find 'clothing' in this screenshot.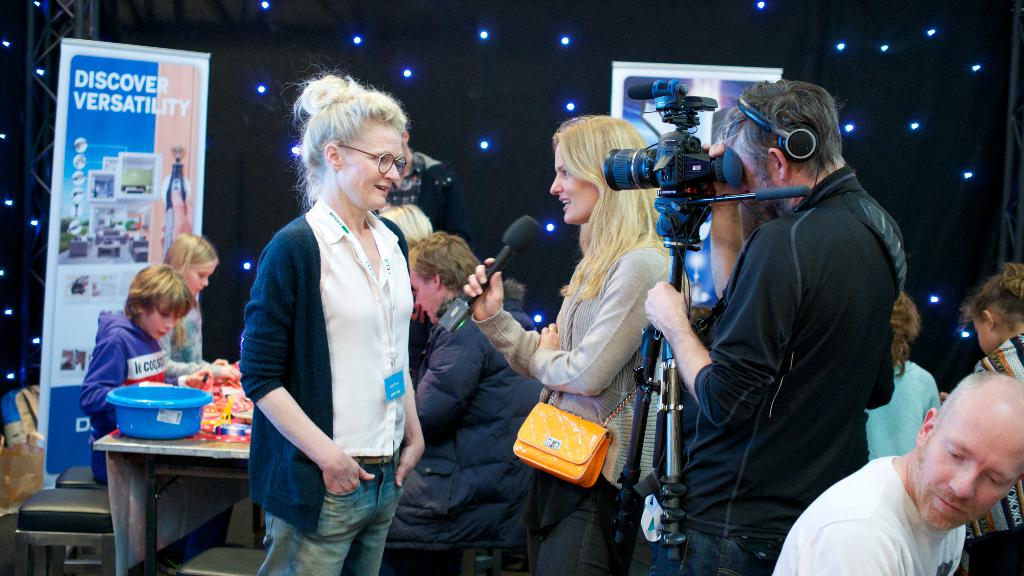
The bounding box for 'clothing' is bbox=[665, 164, 908, 575].
